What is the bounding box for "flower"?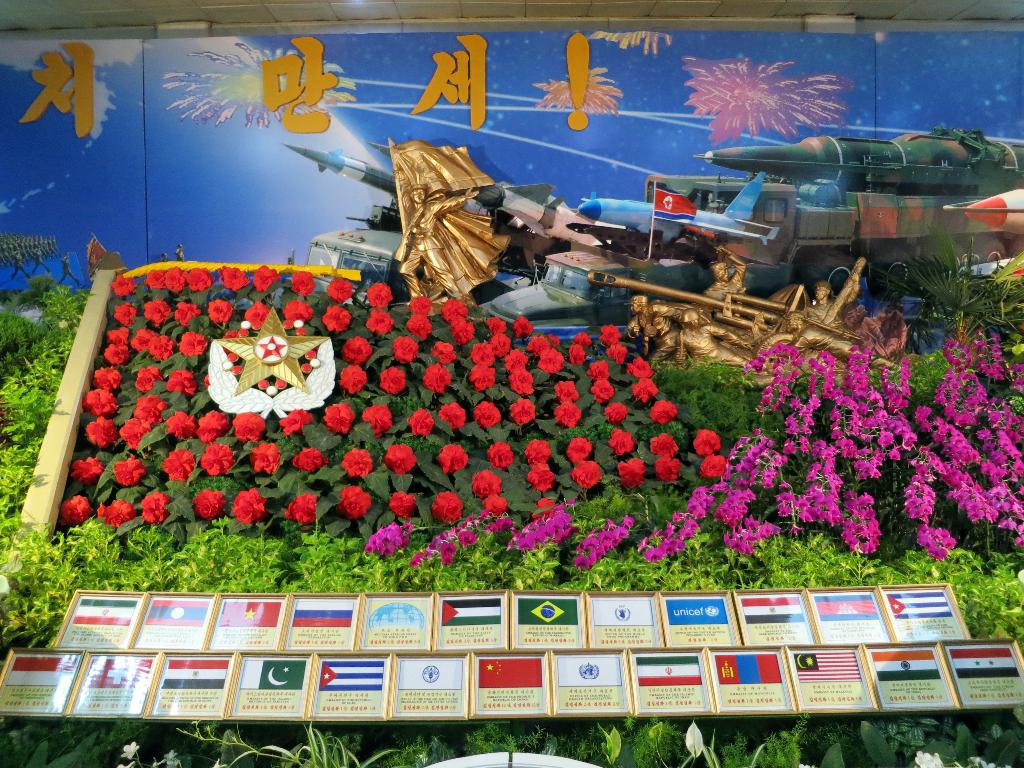
(left=573, top=331, right=589, bottom=347).
